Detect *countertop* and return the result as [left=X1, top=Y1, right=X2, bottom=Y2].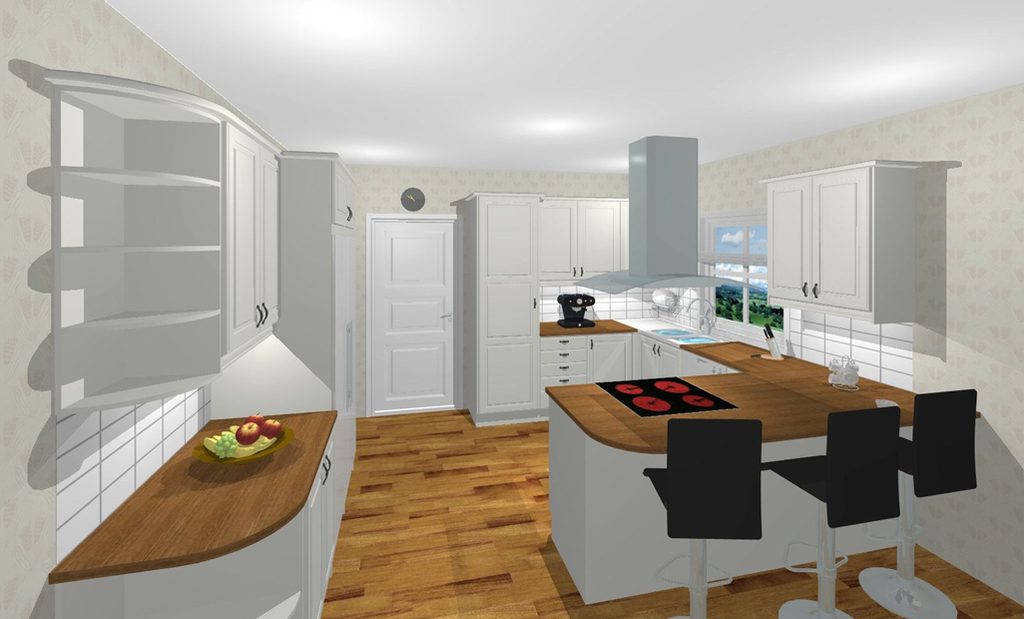
[left=539, top=309, right=982, bottom=603].
